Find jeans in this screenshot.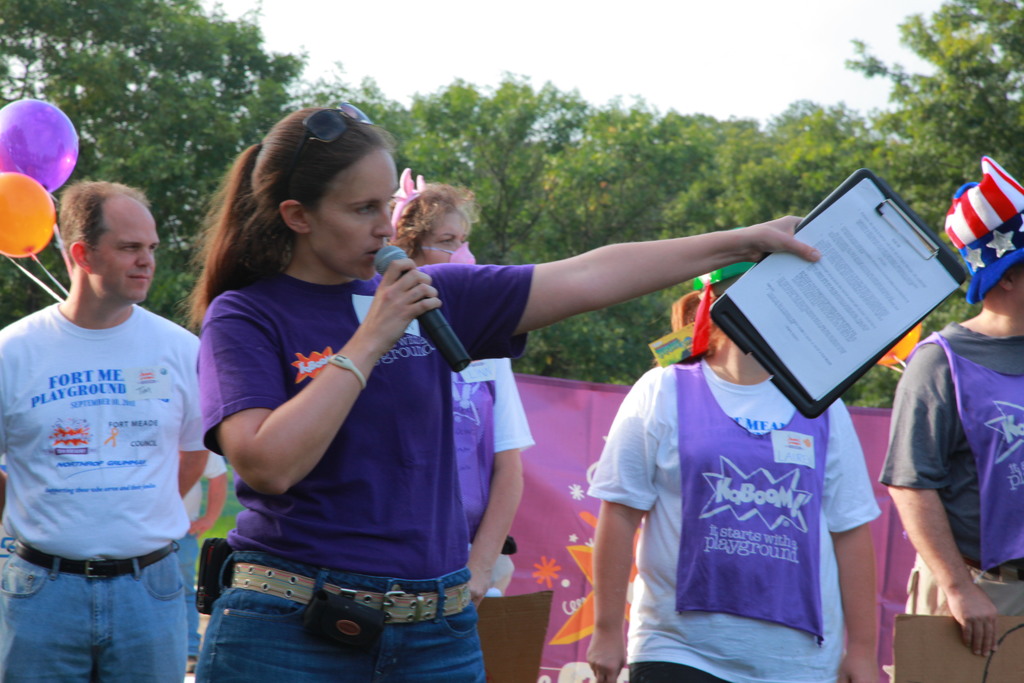
The bounding box for jeans is bbox=[193, 546, 484, 682].
